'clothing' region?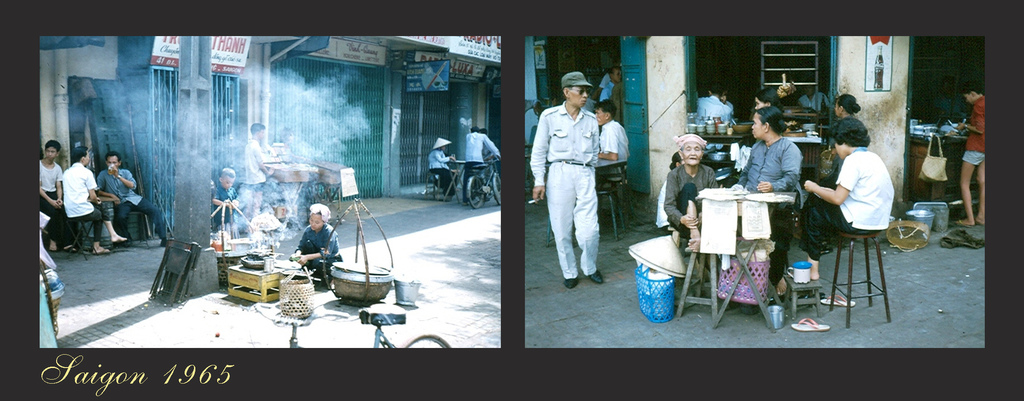
BBox(597, 76, 620, 99)
